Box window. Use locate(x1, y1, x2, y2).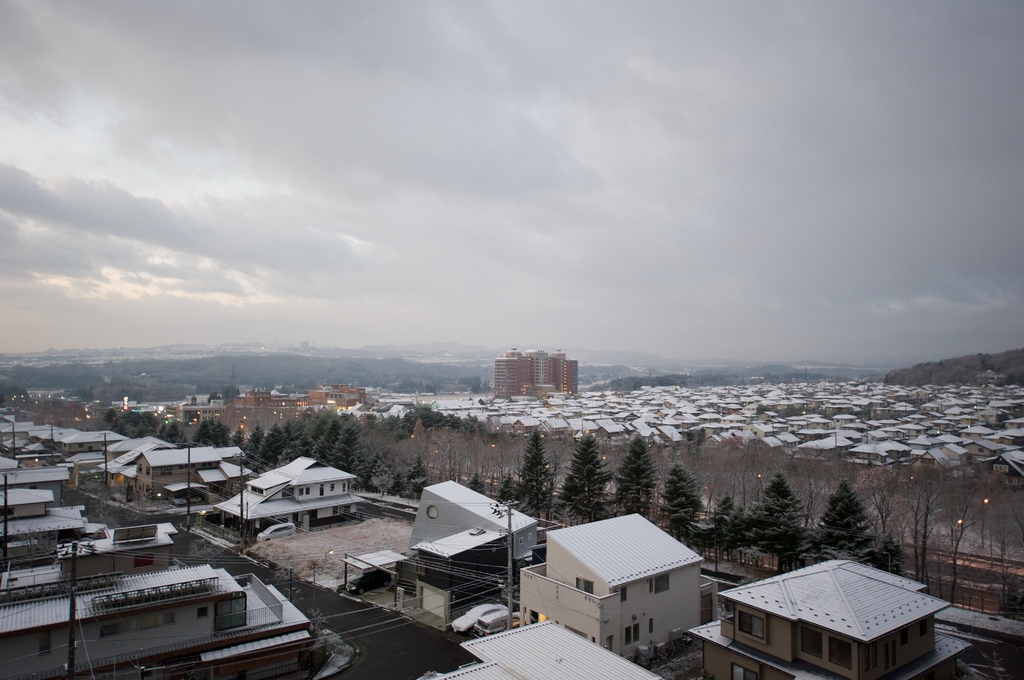
locate(624, 622, 639, 647).
